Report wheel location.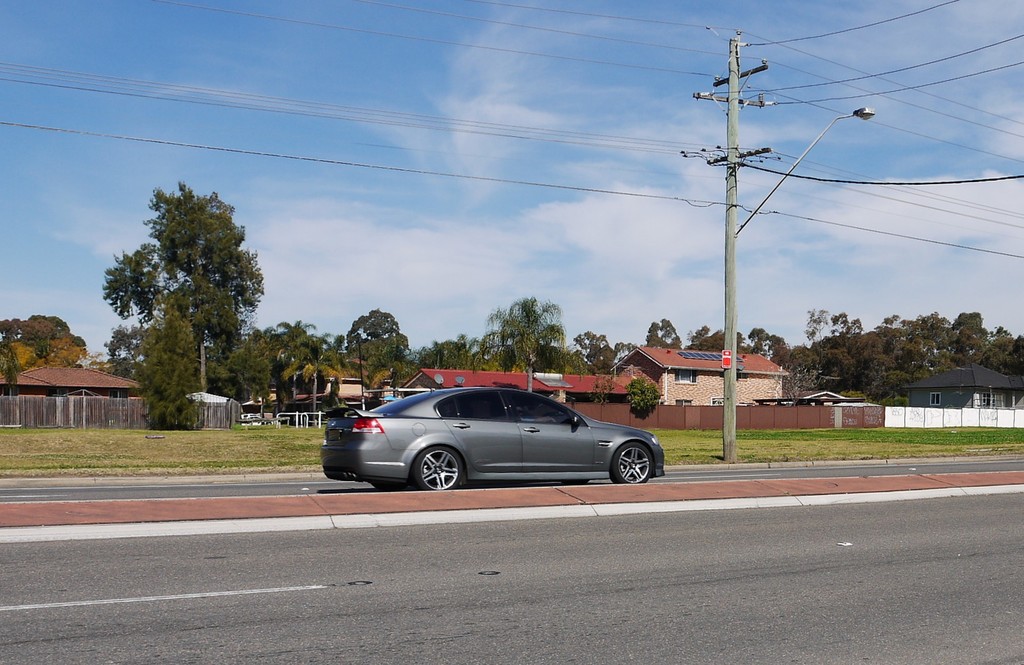
Report: region(607, 441, 650, 487).
